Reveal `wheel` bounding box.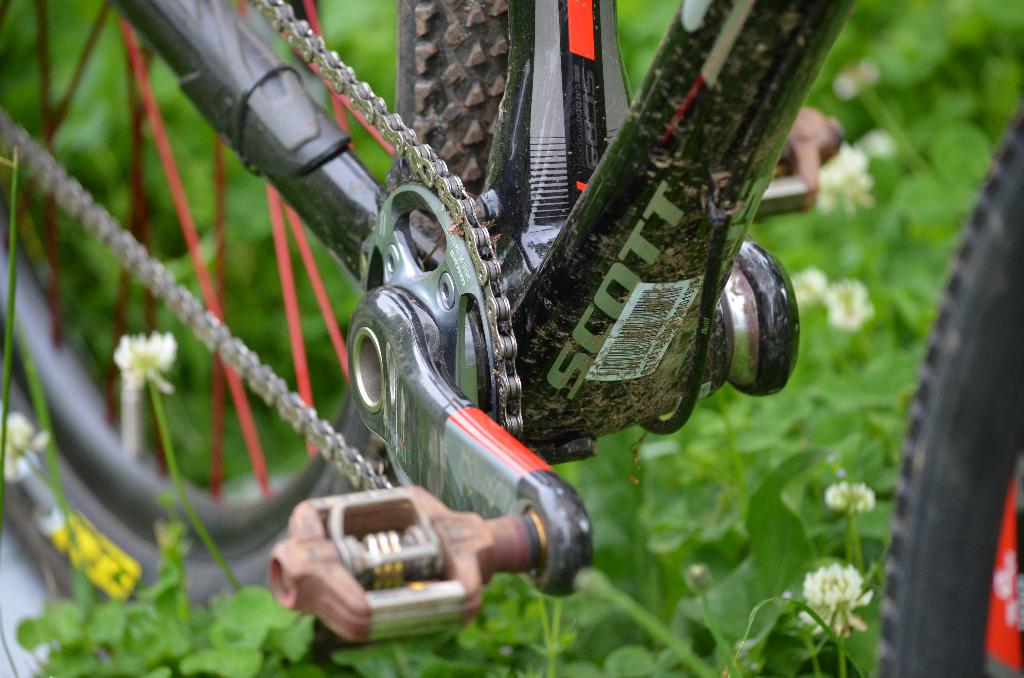
Revealed: (0,2,512,600).
